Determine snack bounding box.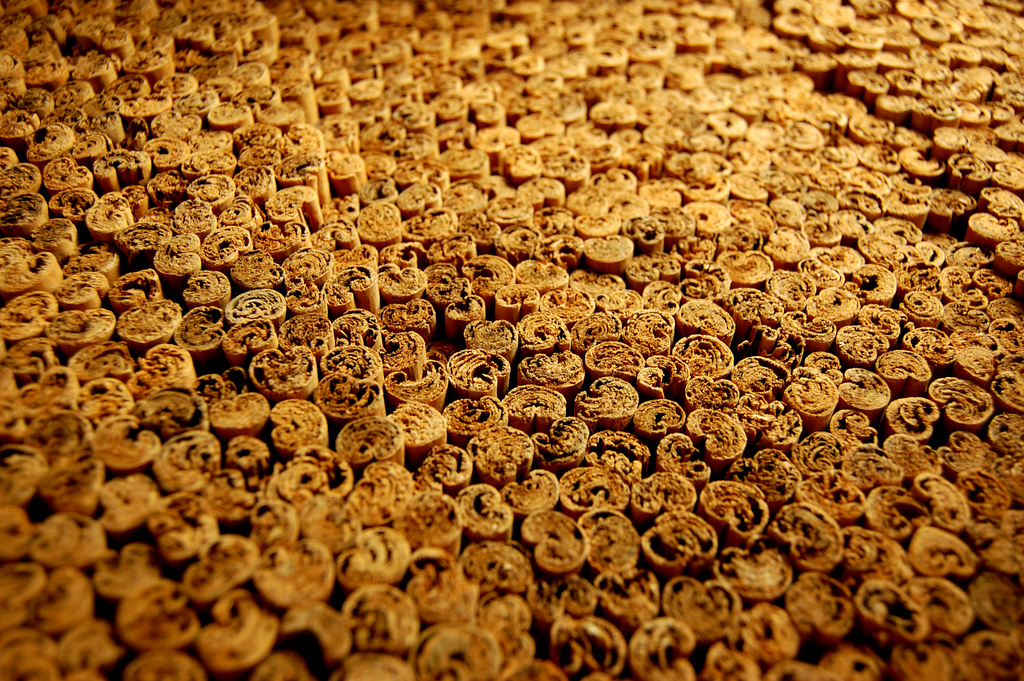
Determined: 524 523 604 587.
